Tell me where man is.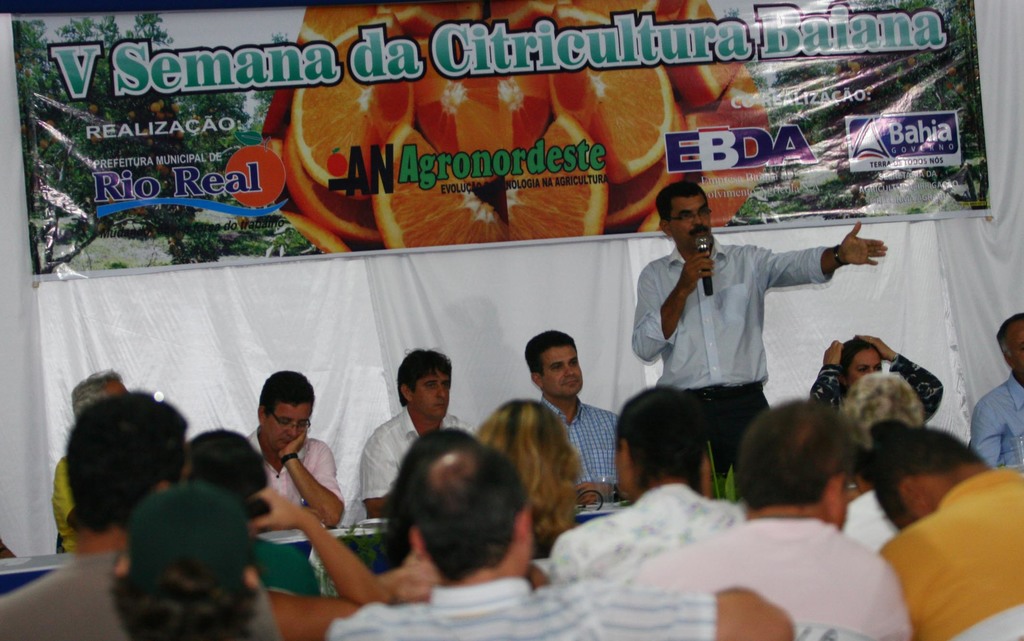
man is at (114, 483, 263, 640).
